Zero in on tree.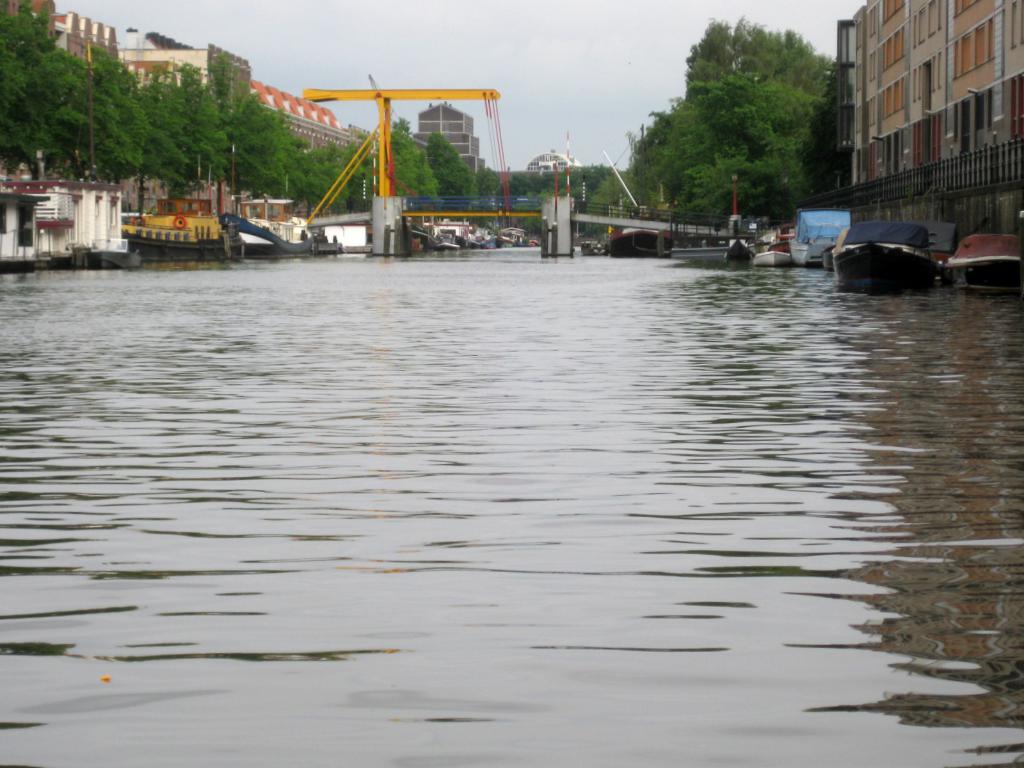
Zeroed in: 430/130/479/199.
